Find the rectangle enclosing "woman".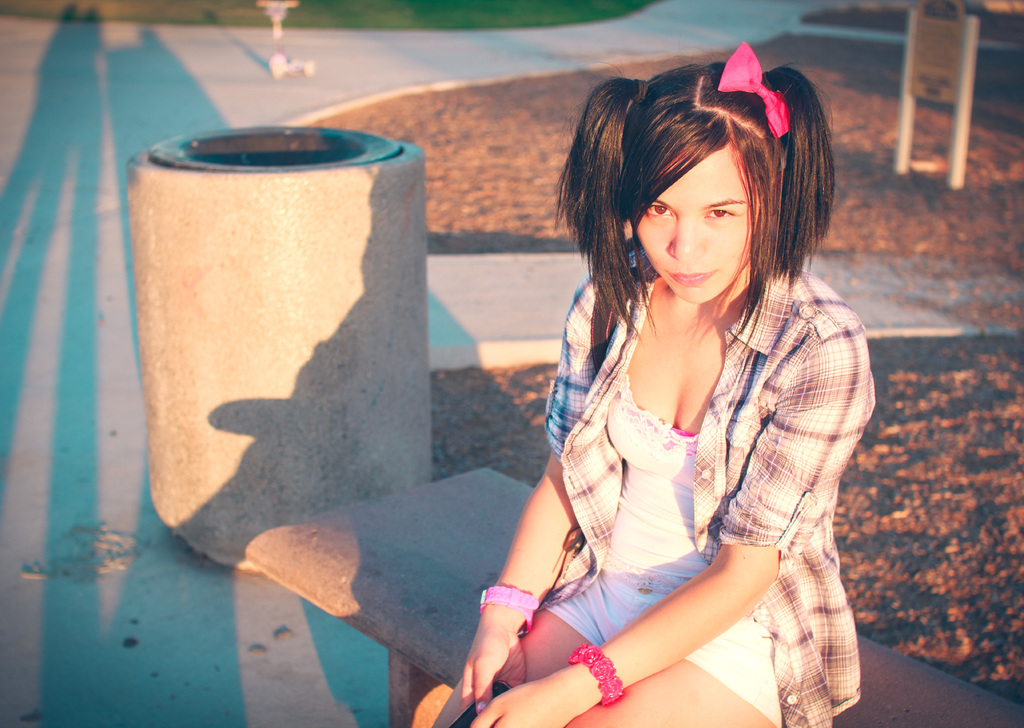
left=446, top=33, right=877, bottom=727.
